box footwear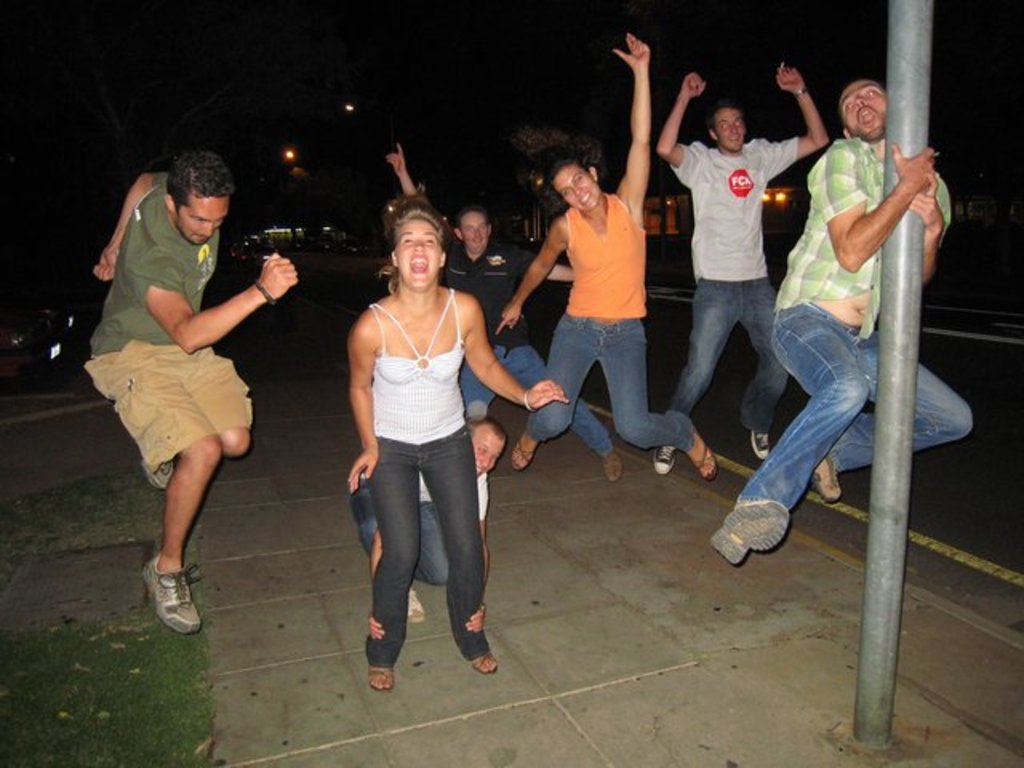
(left=469, top=650, right=499, bottom=678)
